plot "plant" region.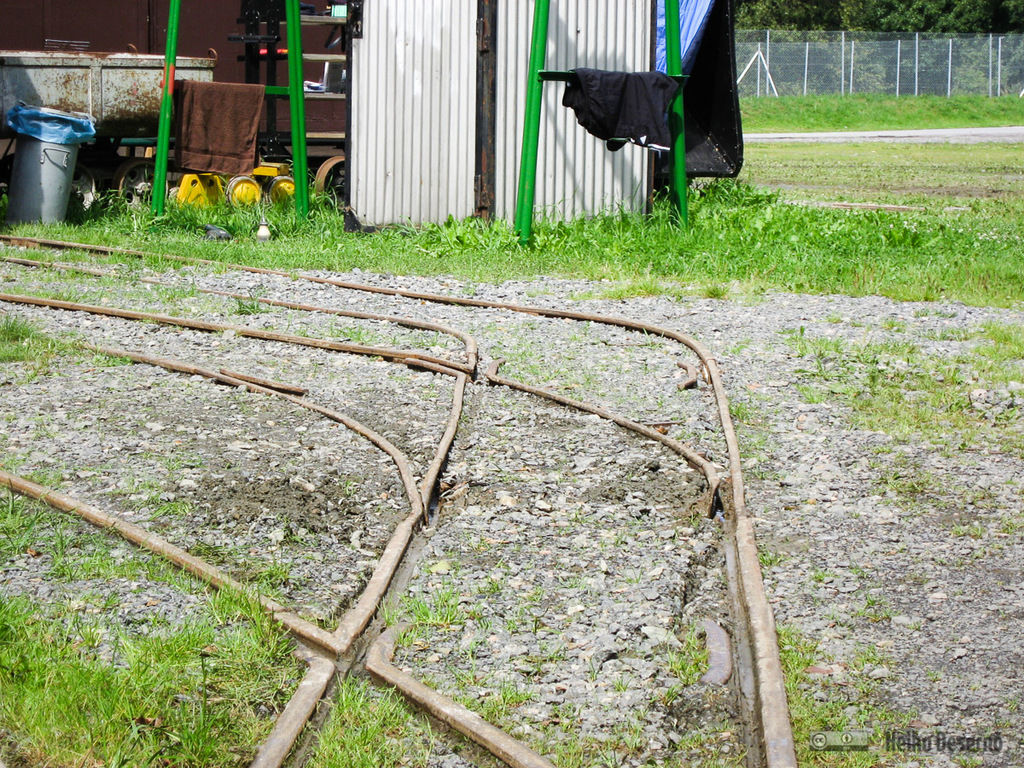
Plotted at box=[546, 647, 568, 660].
